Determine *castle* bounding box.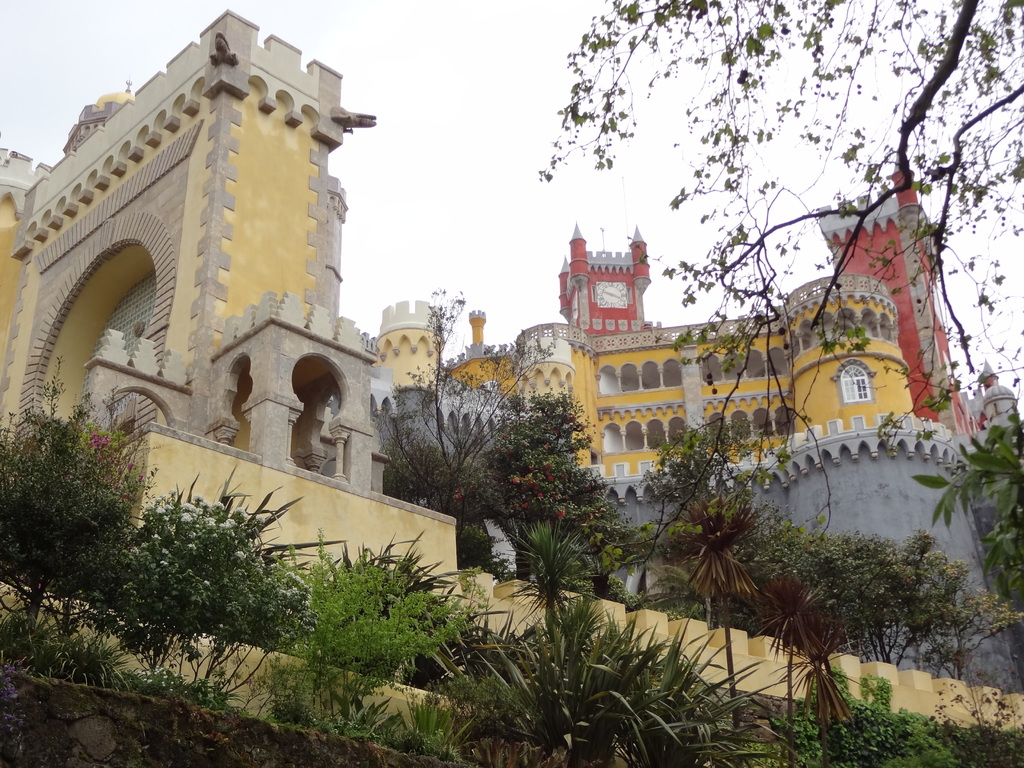
Determined: select_region(0, 9, 1023, 700).
